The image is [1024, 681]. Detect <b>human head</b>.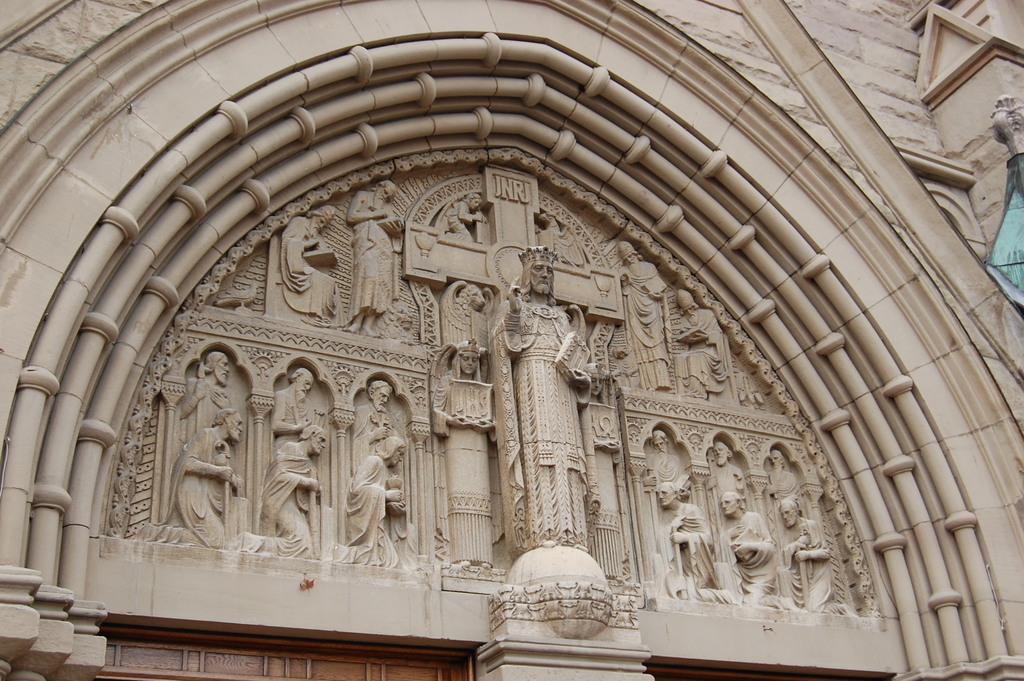
Detection: {"left": 309, "top": 210, "right": 333, "bottom": 234}.
